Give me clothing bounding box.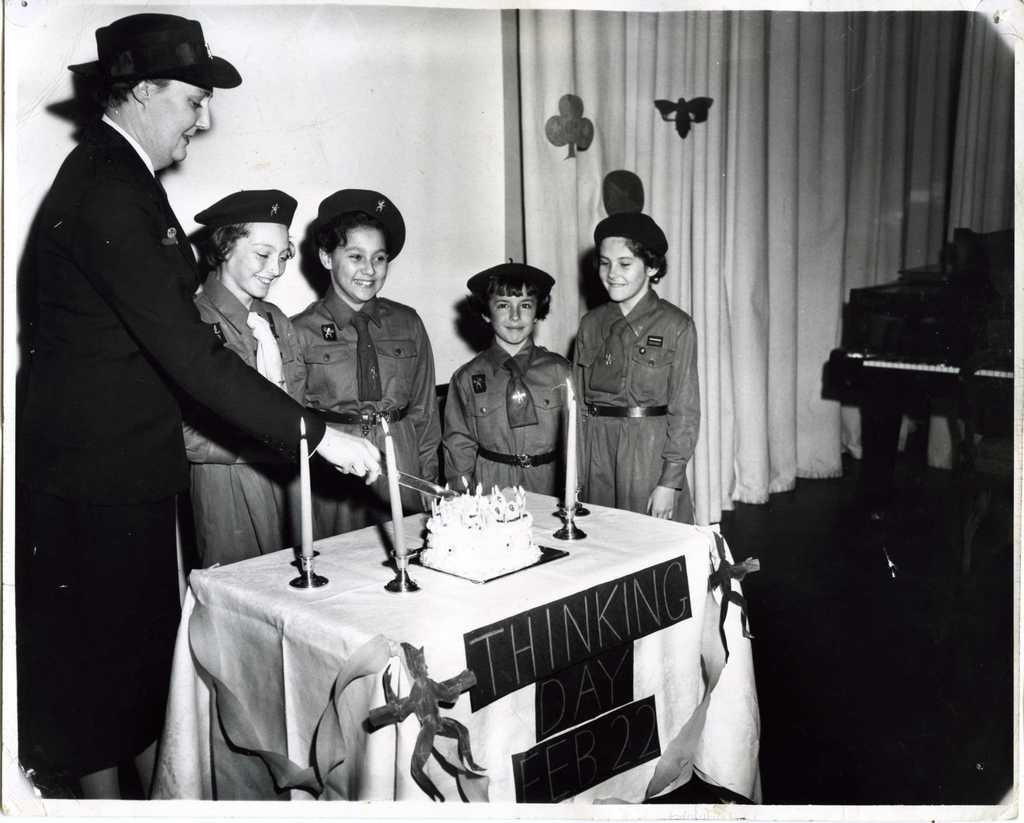
[562, 287, 700, 526].
